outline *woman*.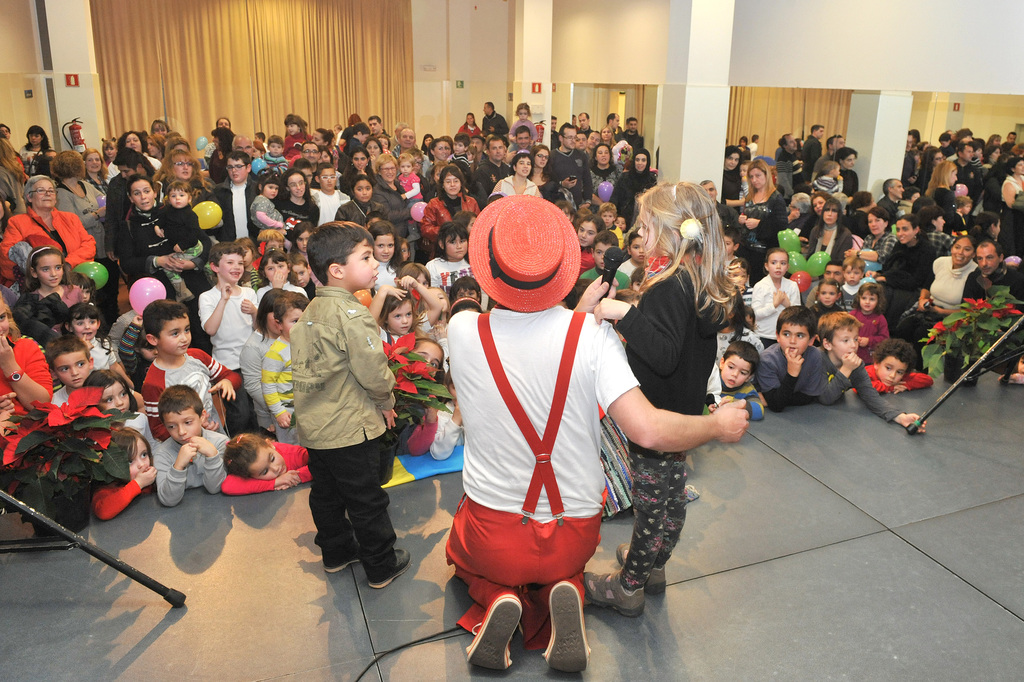
Outline: pyautogui.locateOnScreen(102, 147, 157, 284).
